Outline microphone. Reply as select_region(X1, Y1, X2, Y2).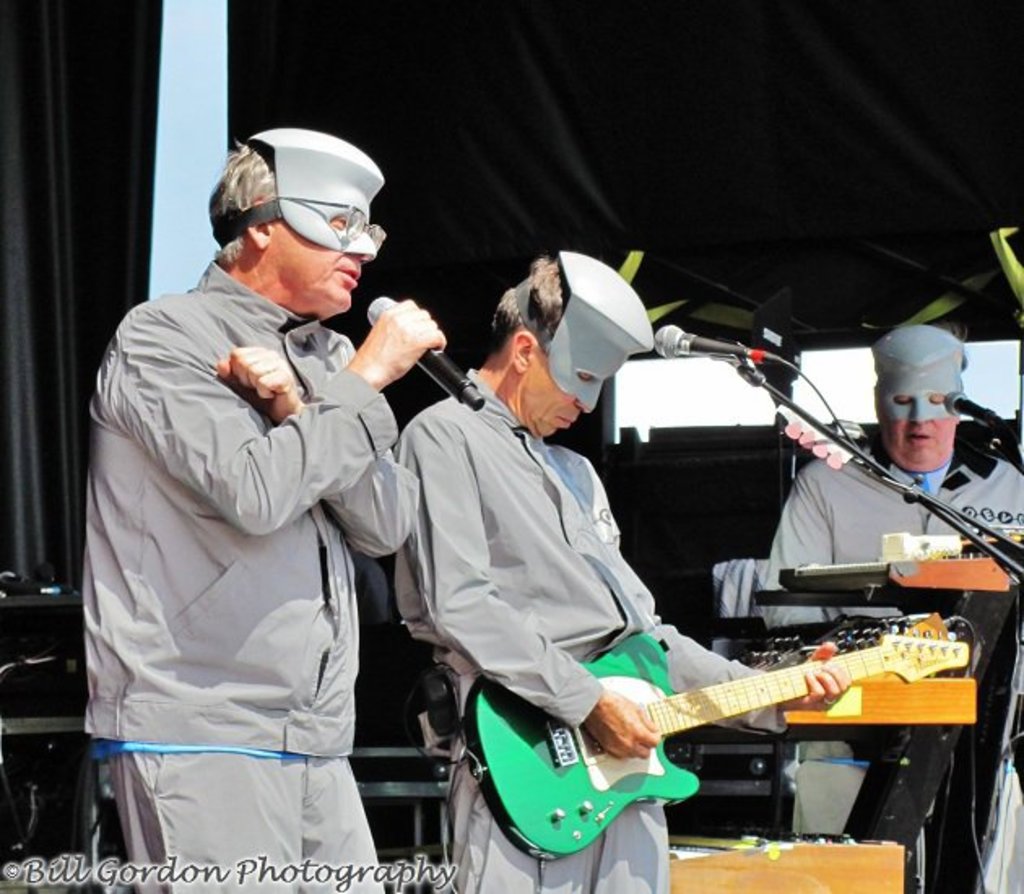
select_region(362, 296, 489, 414).
